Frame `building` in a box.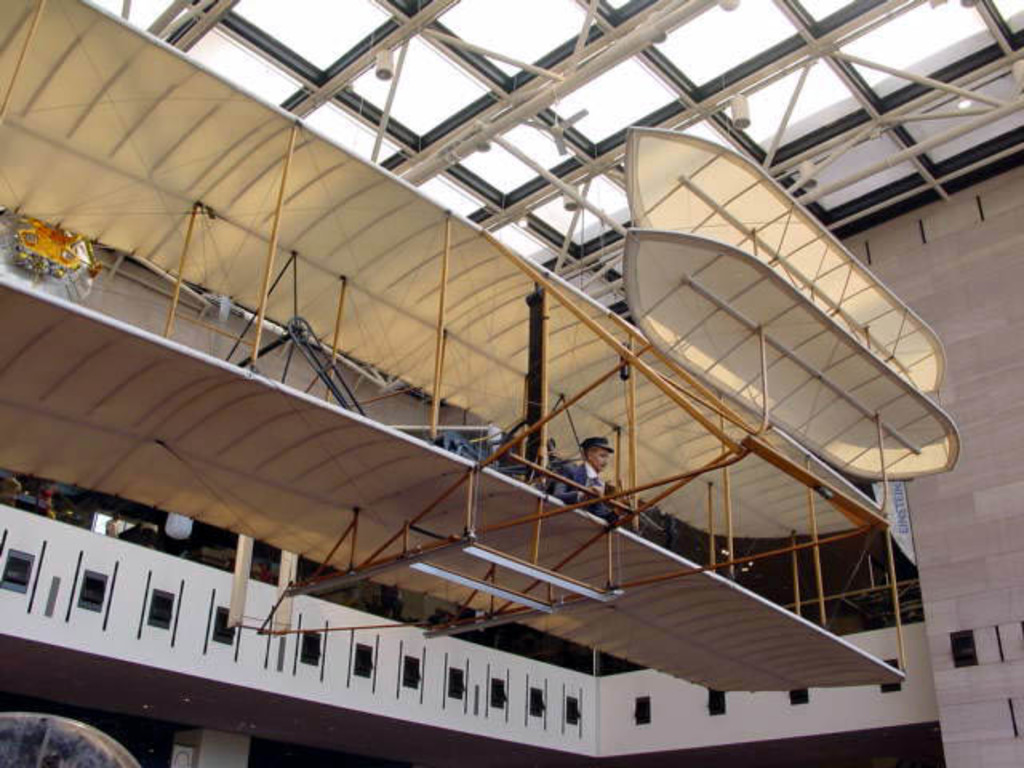
0:0:1022:766.
